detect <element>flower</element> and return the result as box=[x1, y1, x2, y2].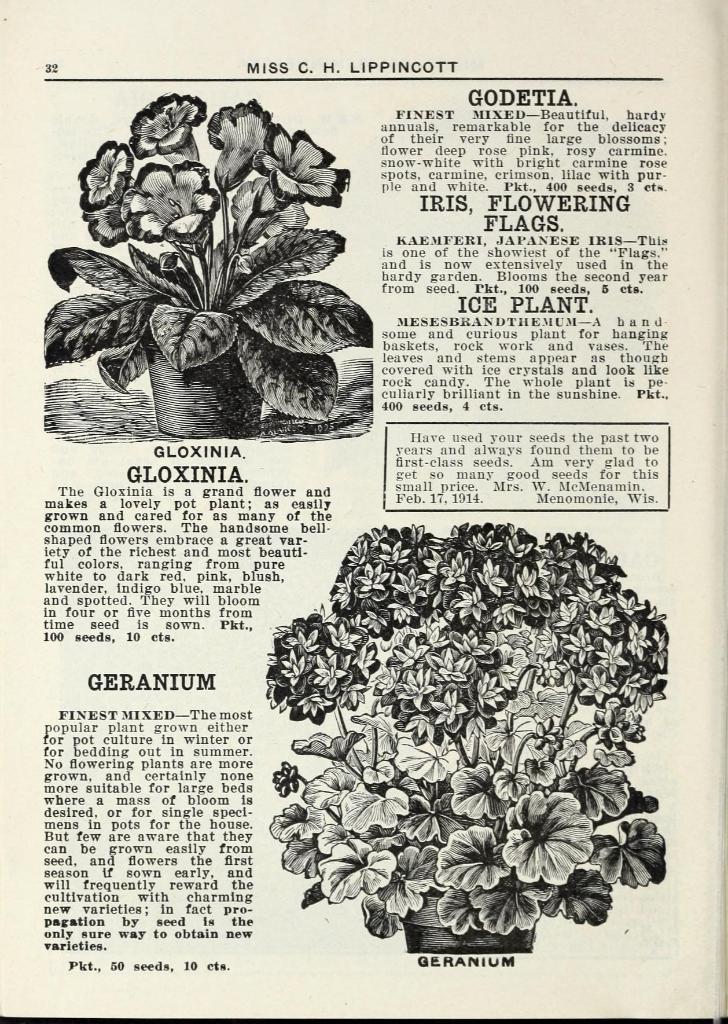
box=[129, 154, 220, 247].
